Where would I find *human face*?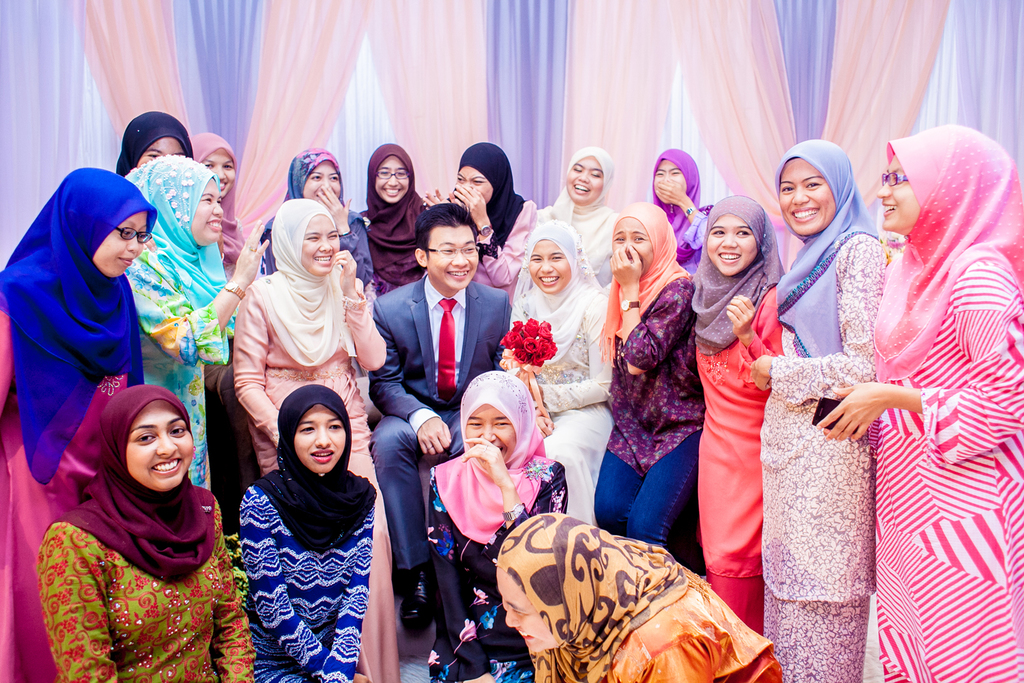
At box(466, 402, 520, 463).
